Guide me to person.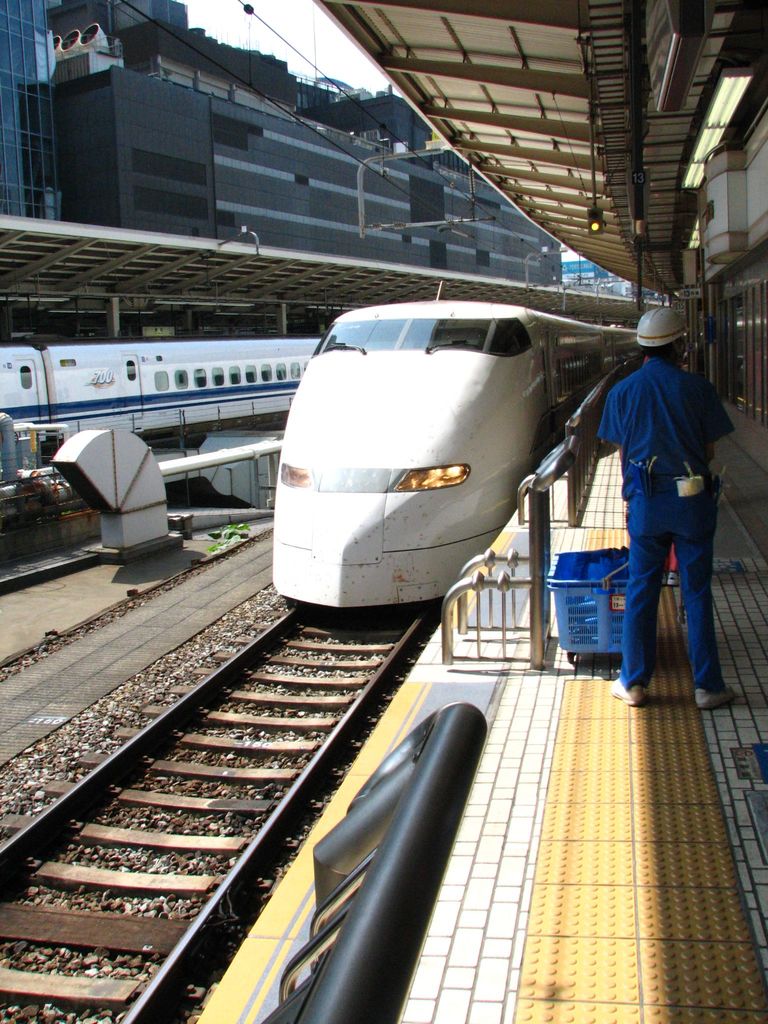
Guidance: <region>589, 325, 738, 710</region>.
